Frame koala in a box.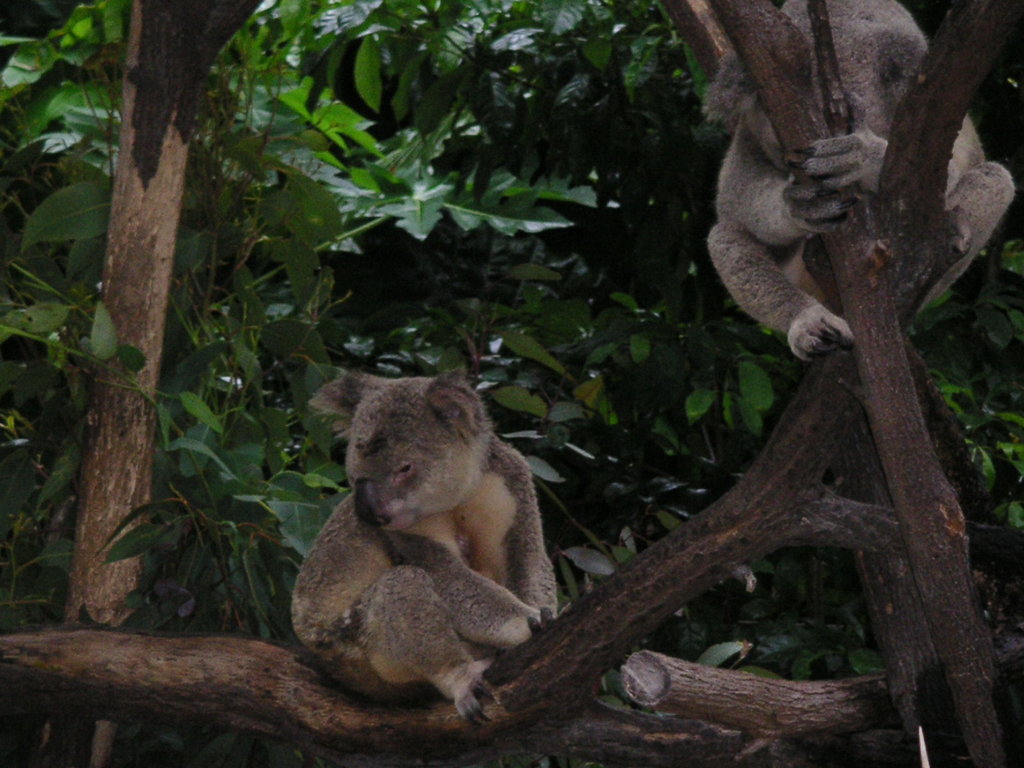
locate(700, 0, 1013, 367).
